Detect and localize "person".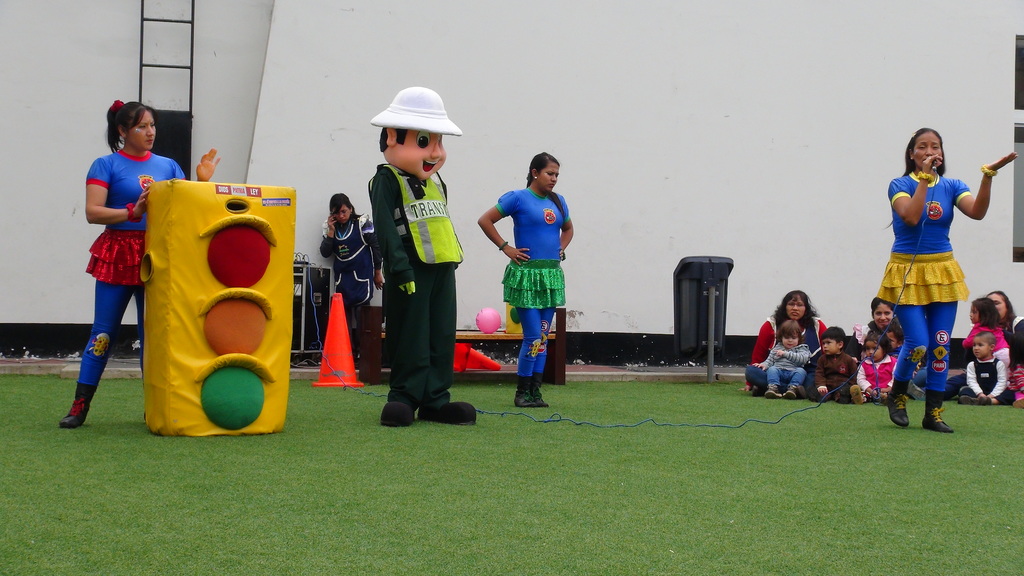
Localized at <box>319,192,385,356</box>.
